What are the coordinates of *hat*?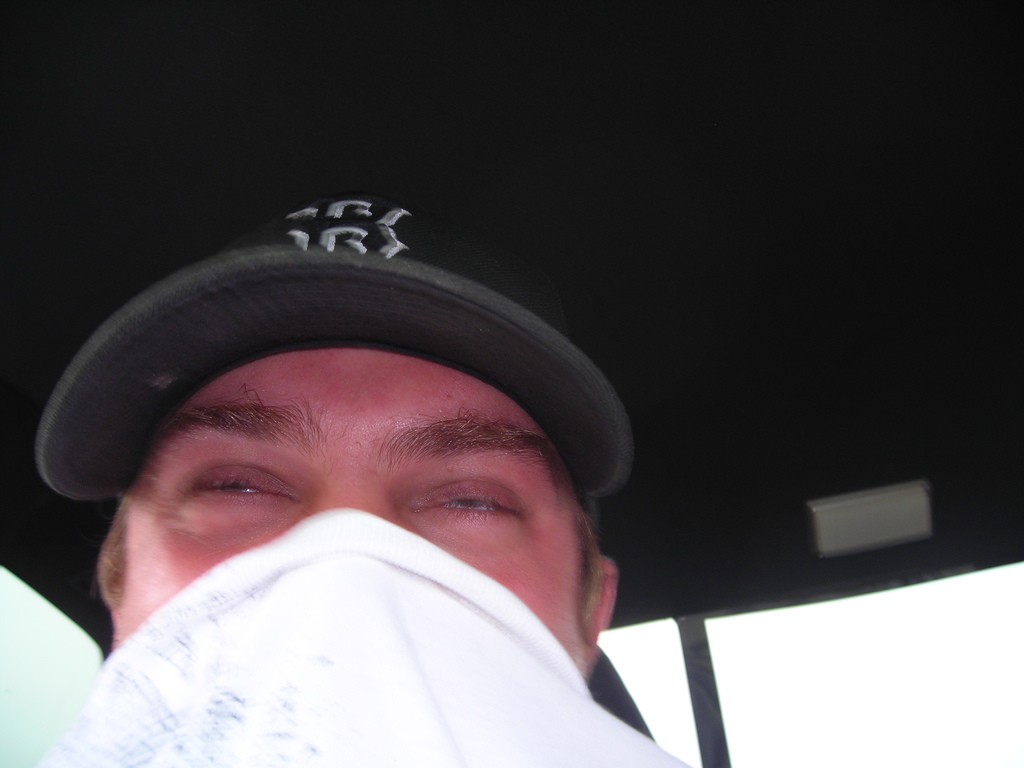
x1=35 y1=189 x2=636 y2=542.
